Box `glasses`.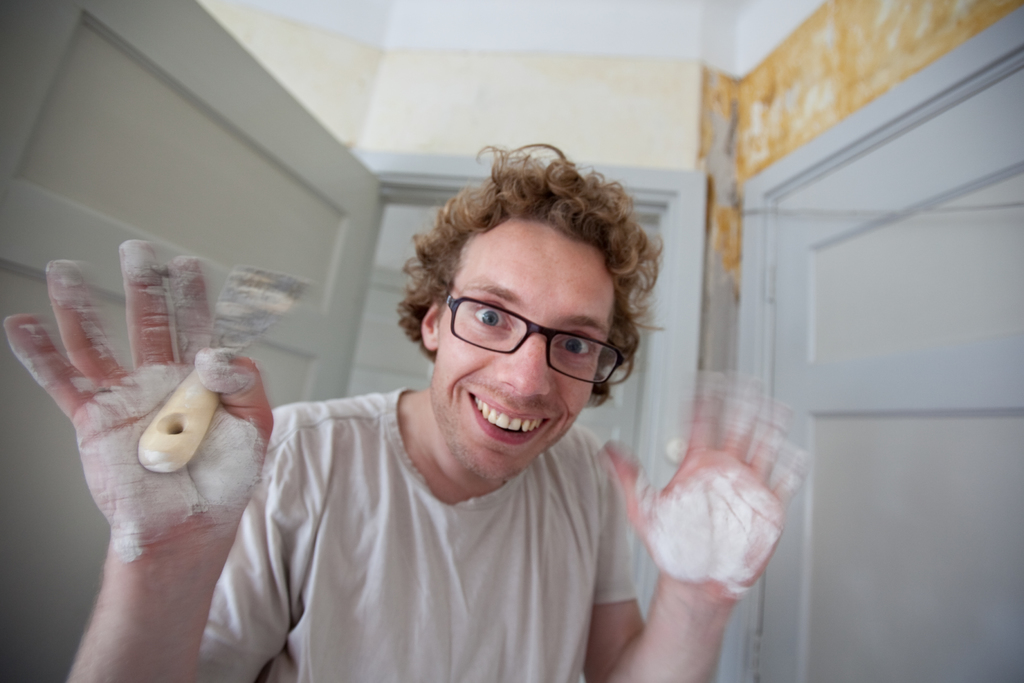
445 290 628 386.
